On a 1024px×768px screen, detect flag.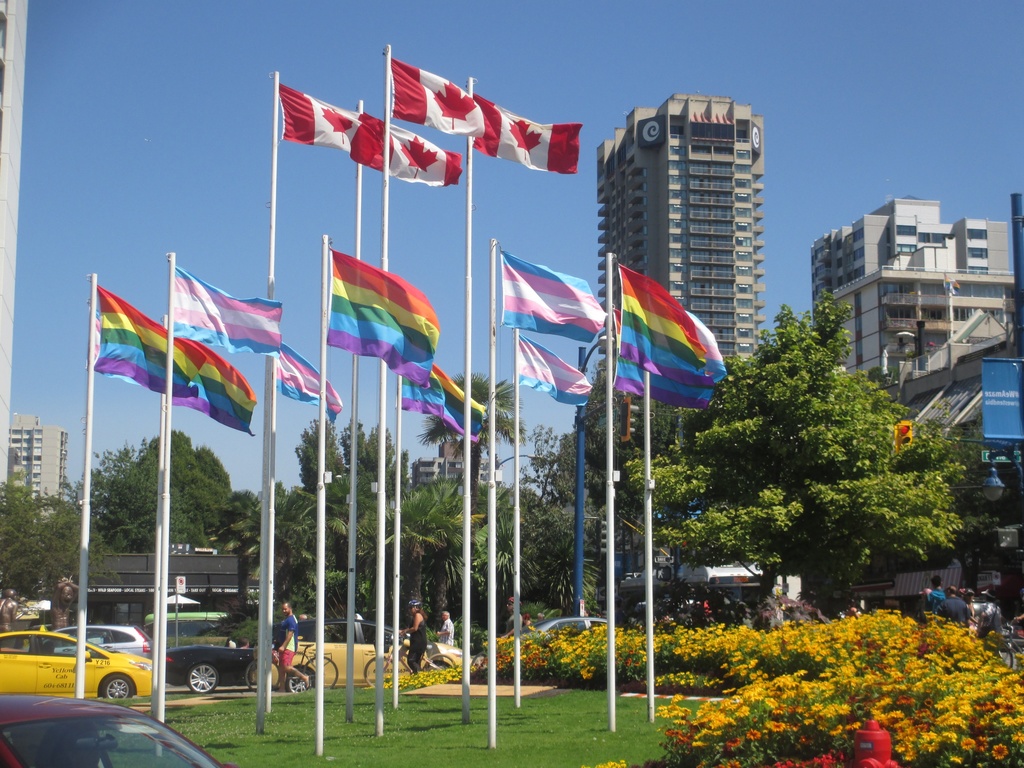
x1=398, y1=360, x2=486, y2=442.
